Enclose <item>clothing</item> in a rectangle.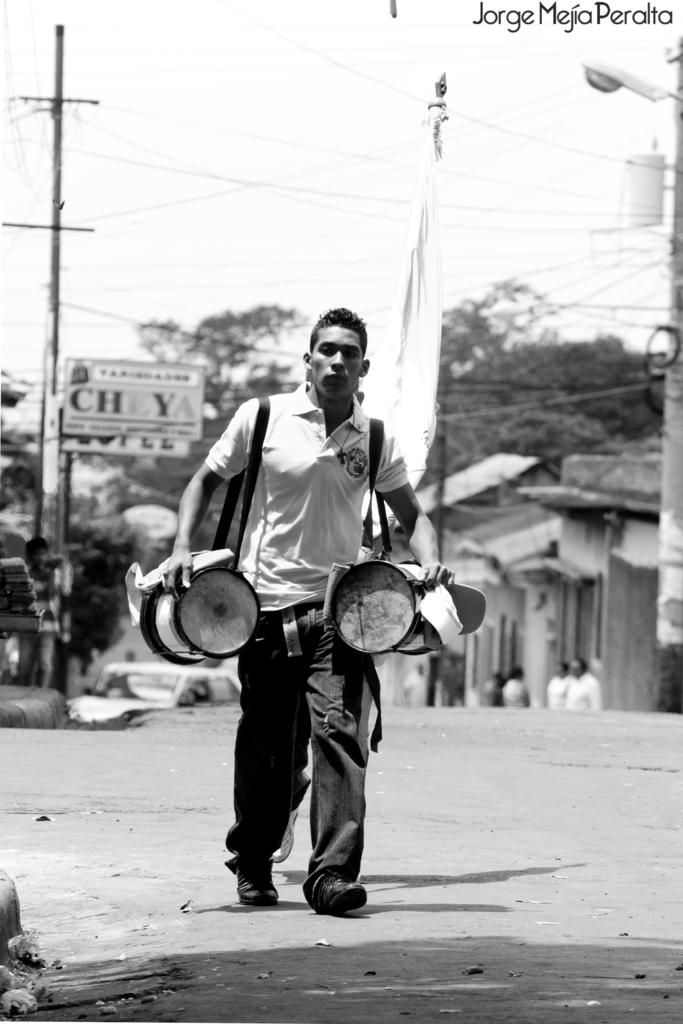
bbox=[201, 374, 411, 927].
